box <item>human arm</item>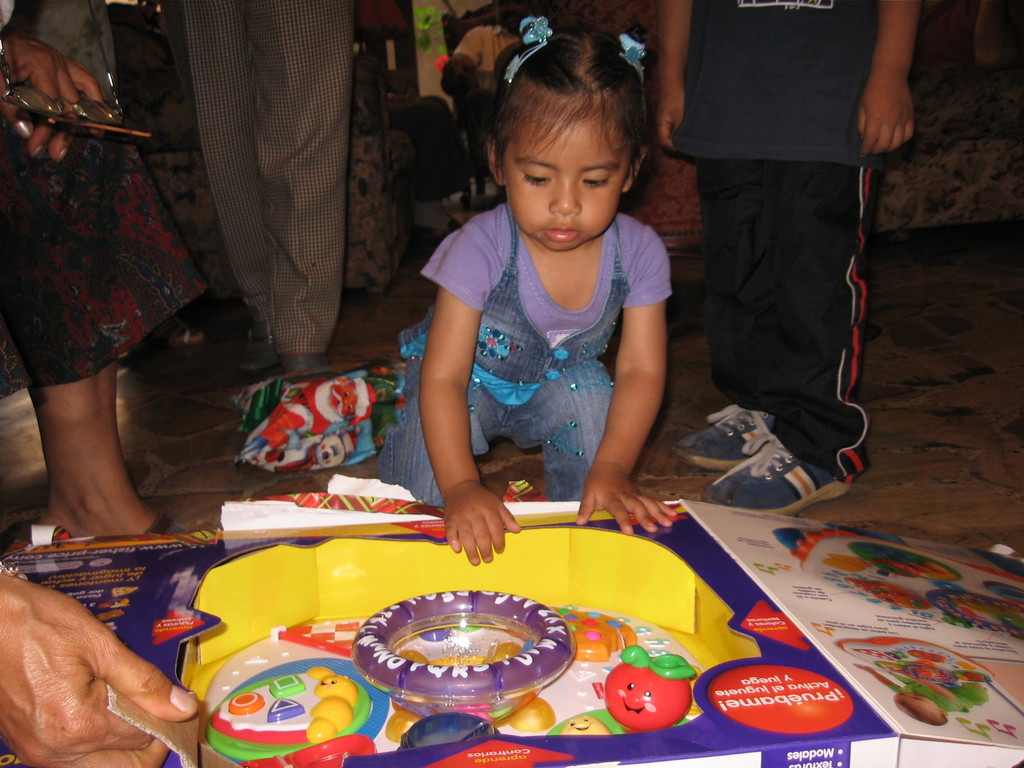
Rect(852, 0, 930, 159)
